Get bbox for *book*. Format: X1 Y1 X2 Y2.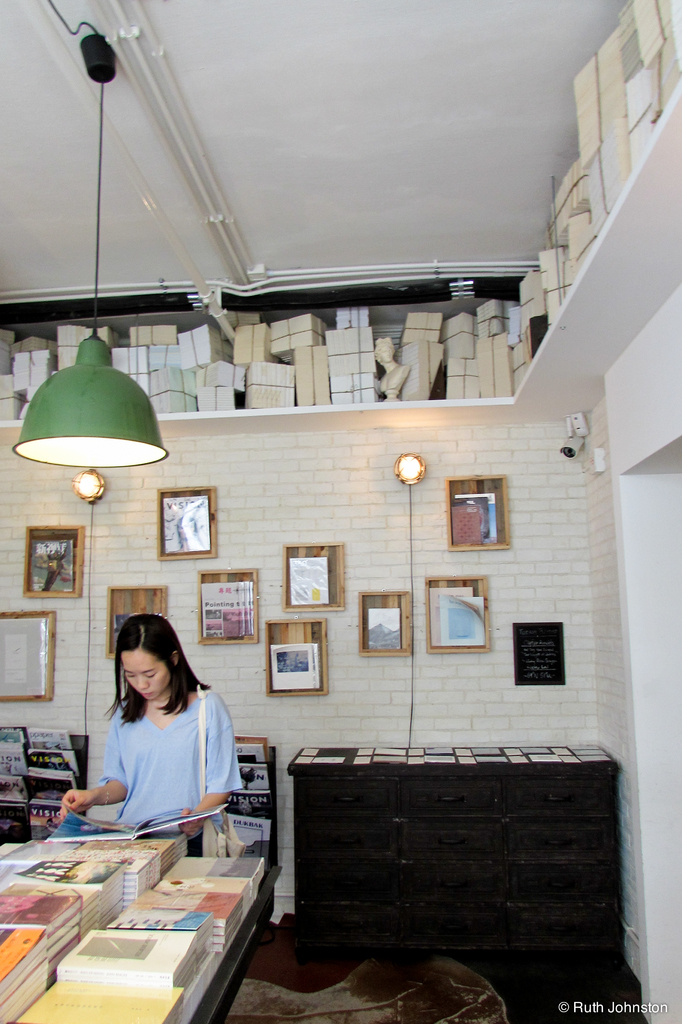
31 538 76 595.
